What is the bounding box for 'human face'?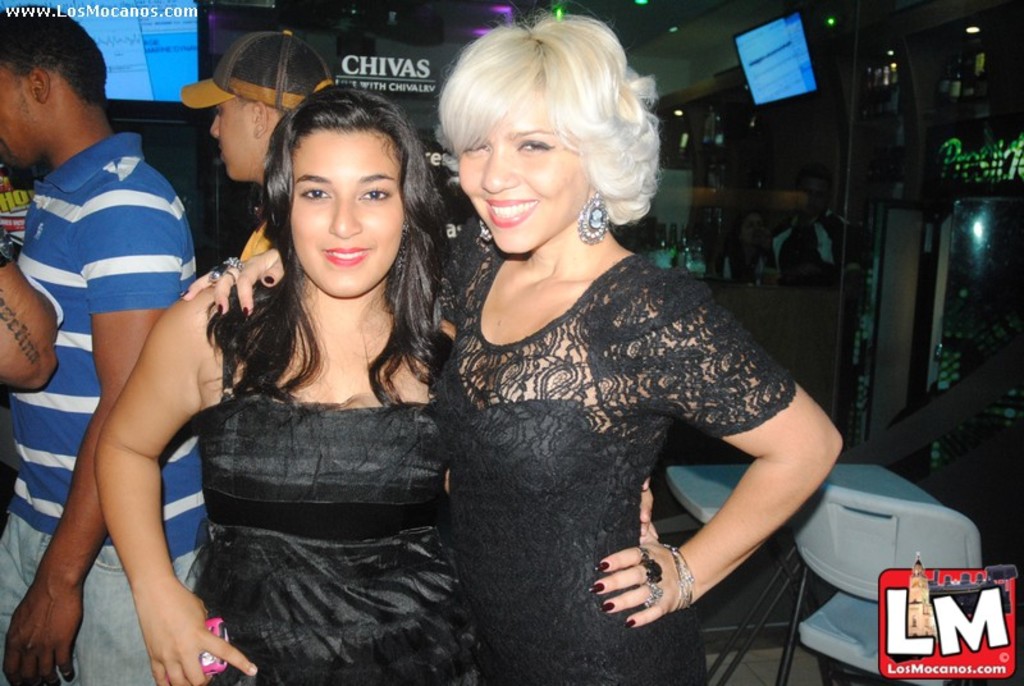
l=458, t=87, r=581, b=255.
